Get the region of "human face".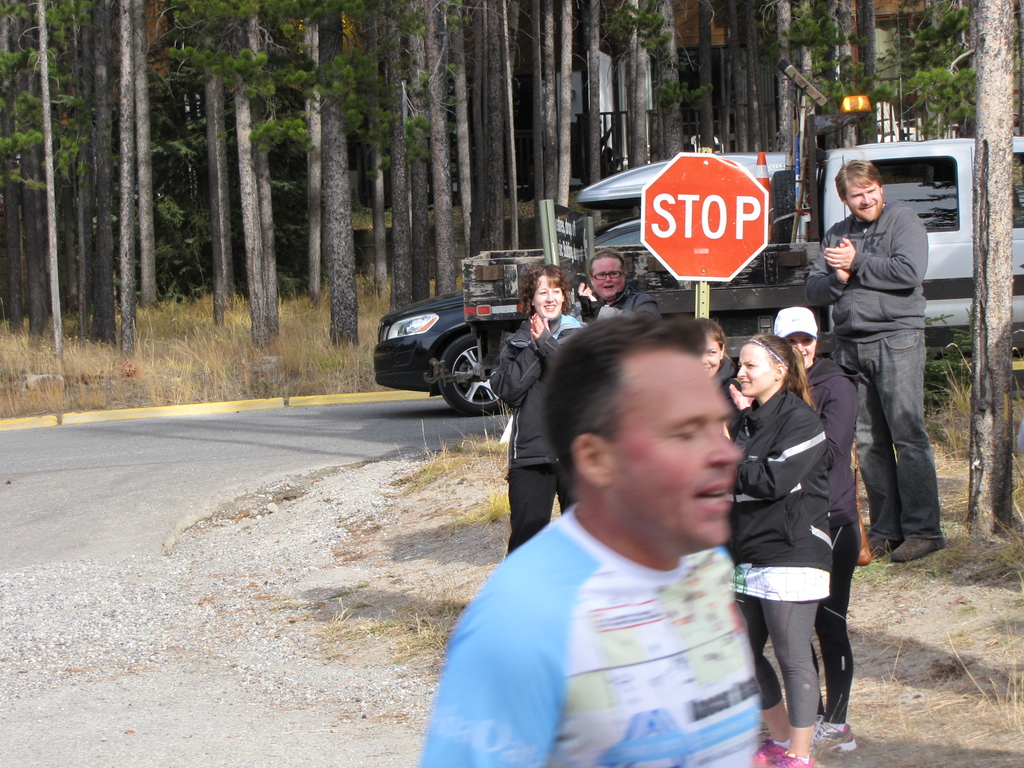
<region>788, 335, 813, 365</region>.
